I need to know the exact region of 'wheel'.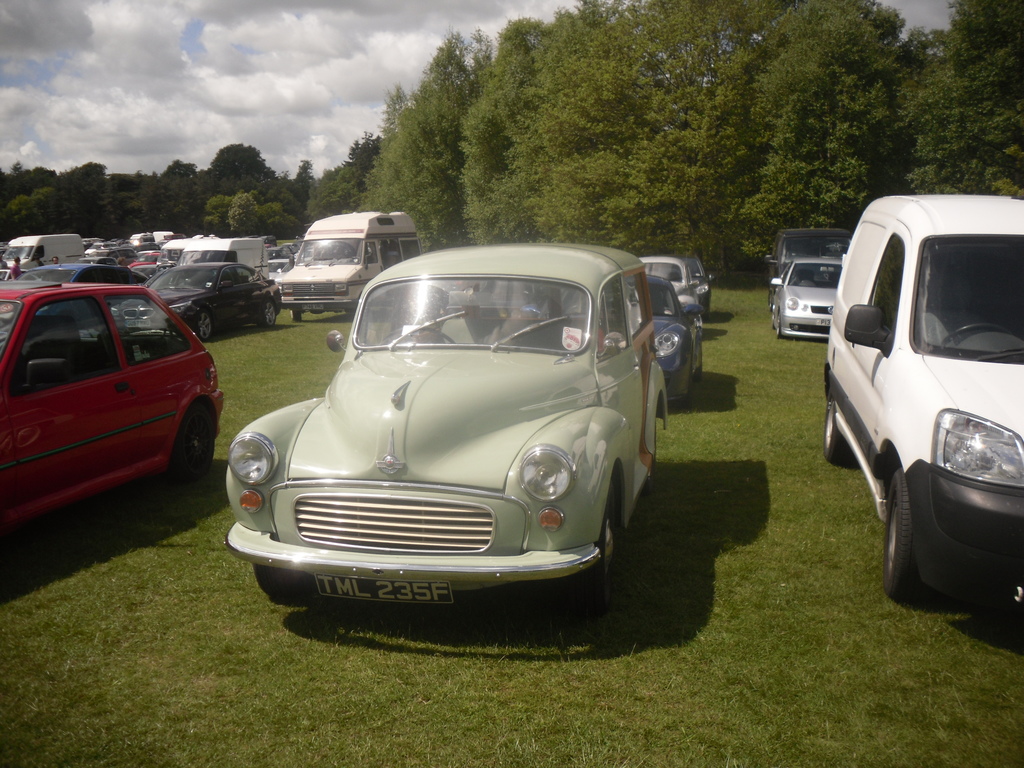
Region: 878/473/971/593.
